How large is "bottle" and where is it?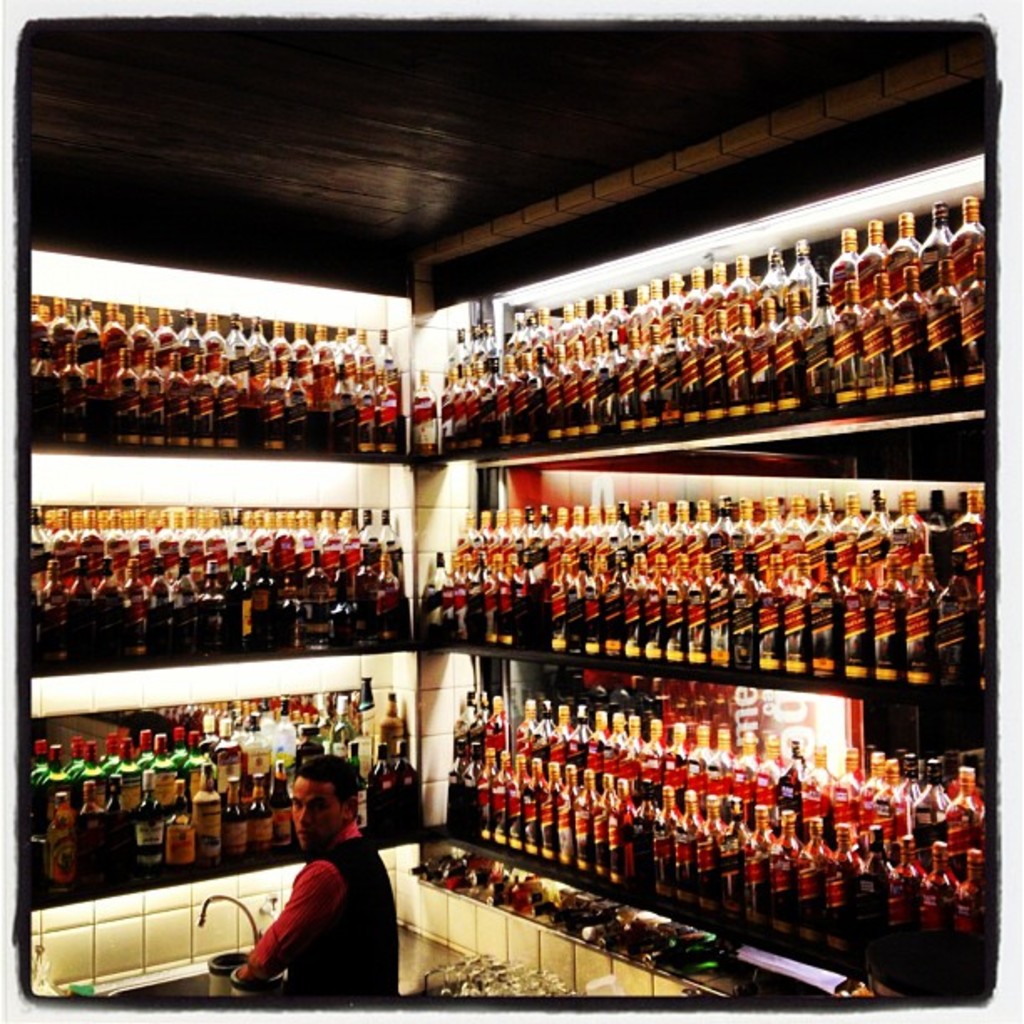
Bounding box: <bbox>801, 746, 835, 817</bbox>.
